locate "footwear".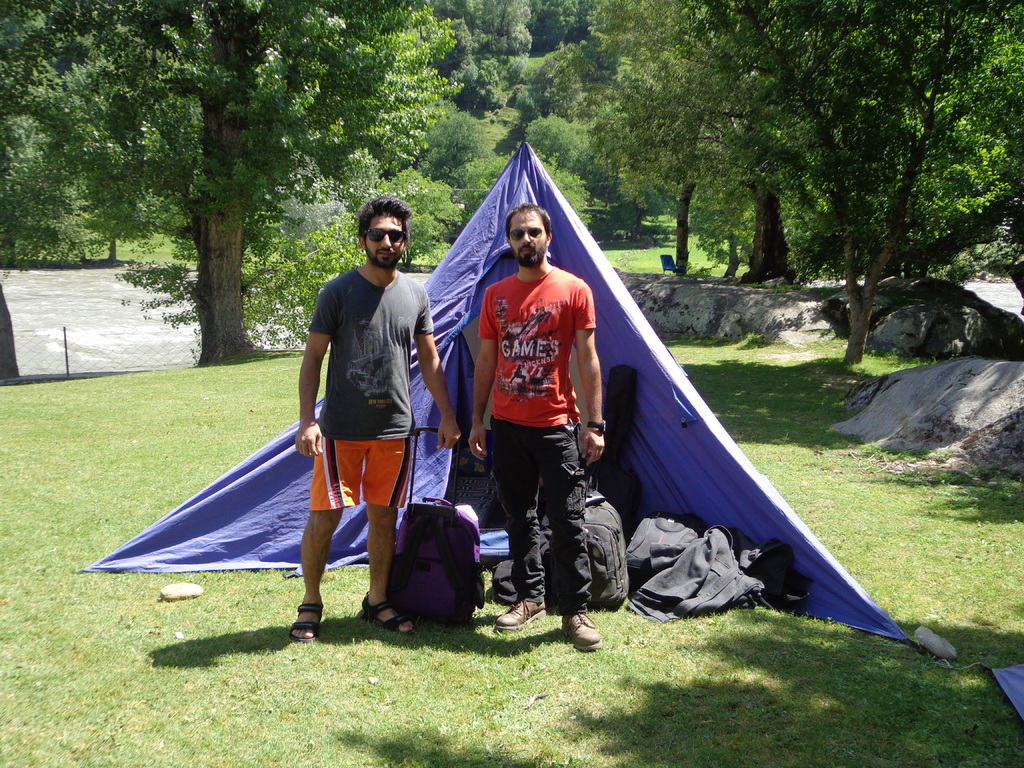
Bounding box: bbox=(493, 595, 547, 630).
